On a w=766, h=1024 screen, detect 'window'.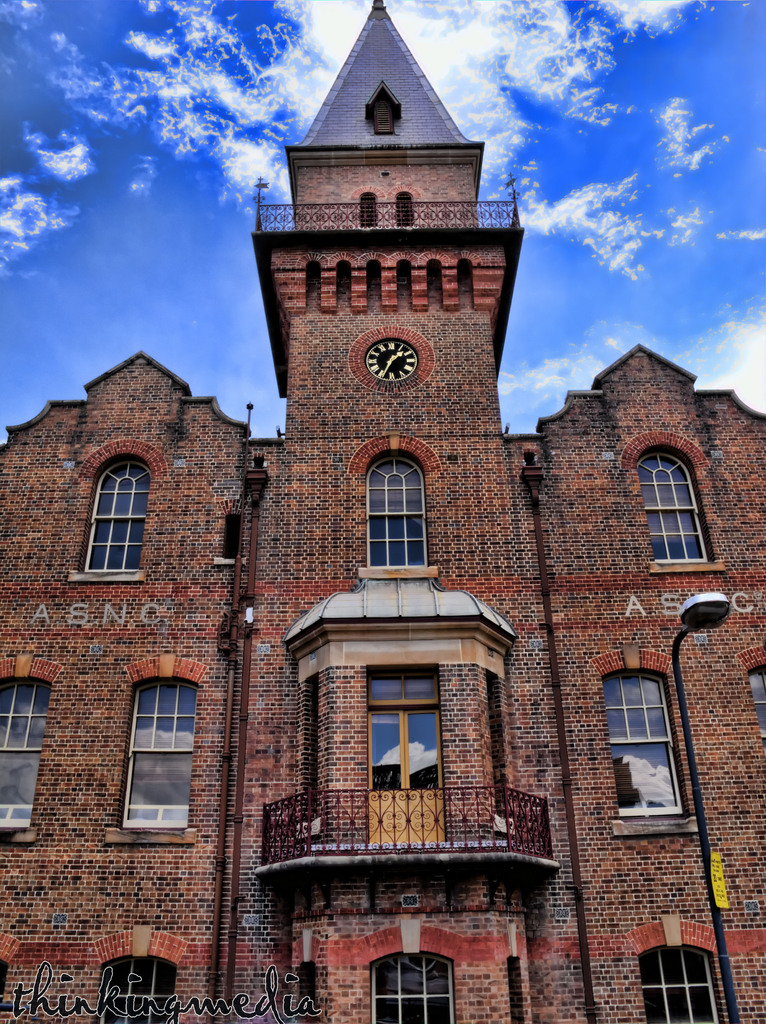
(left=113, top=682, right=201, bottom=827).
